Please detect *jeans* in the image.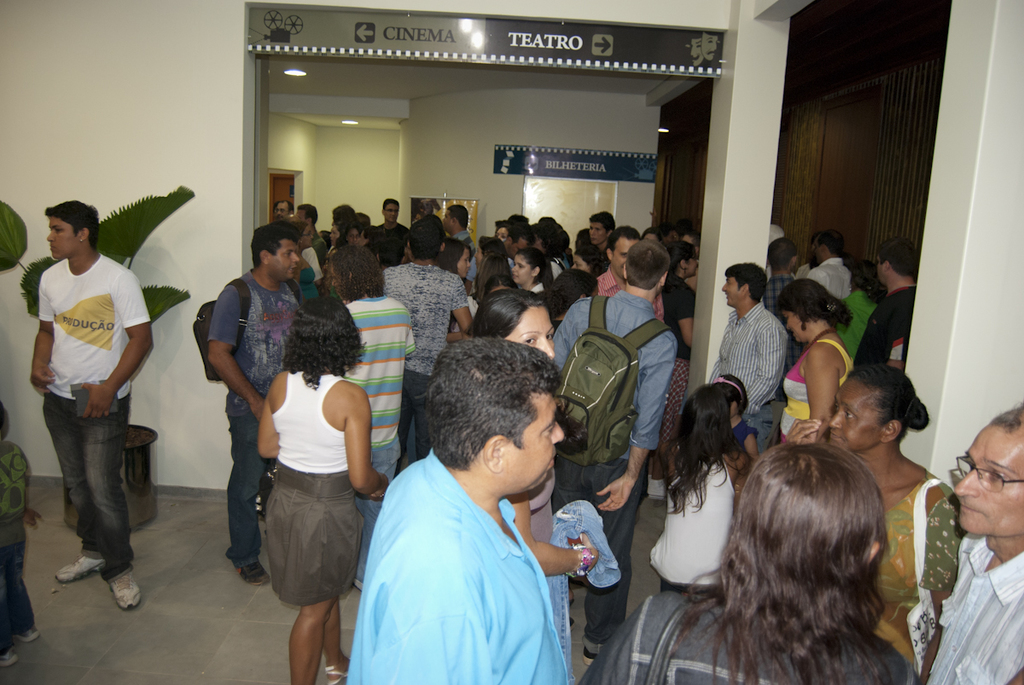
x1=355 y1=434 x2=400 y2=584.
